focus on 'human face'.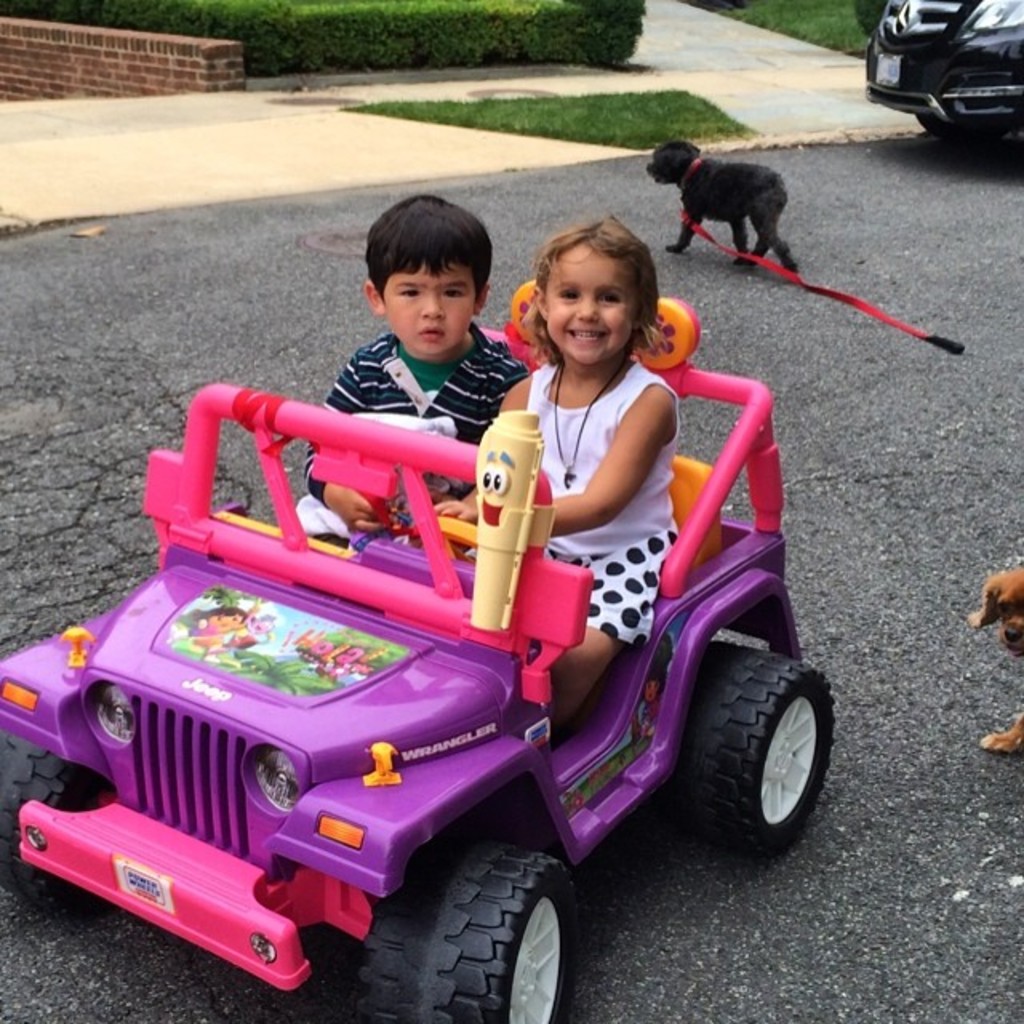
Focused at left=541, top=248, right=643, bottom=365.
